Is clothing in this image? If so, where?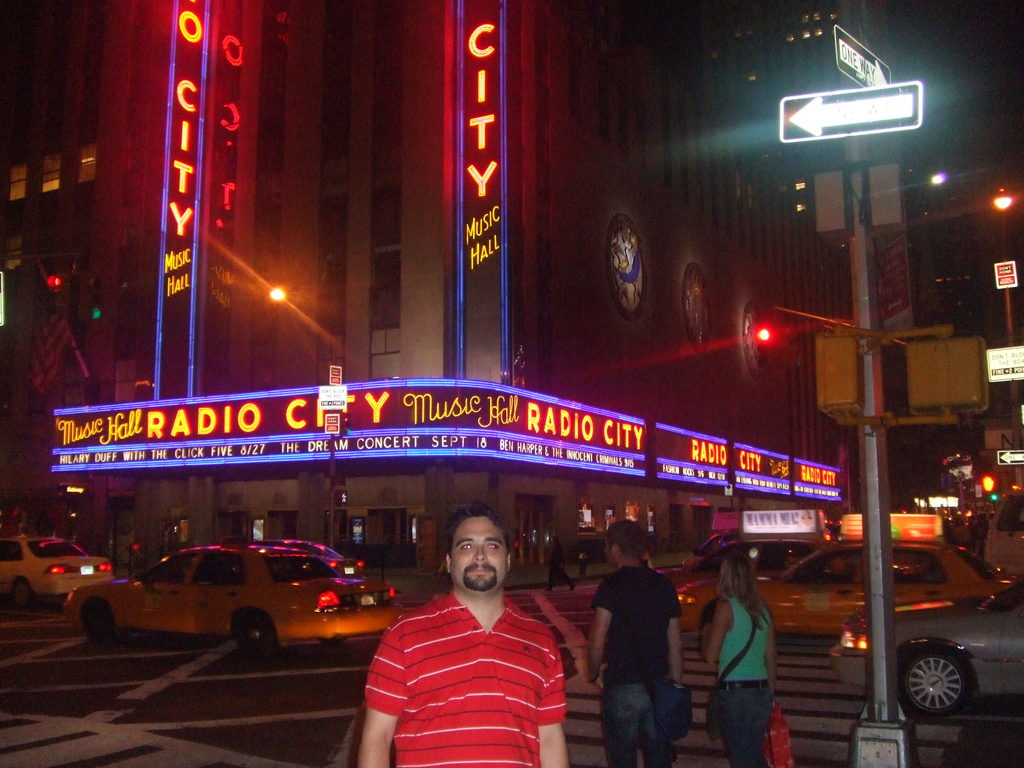
Yes, at bbox=(600, 687, 666, 767).
